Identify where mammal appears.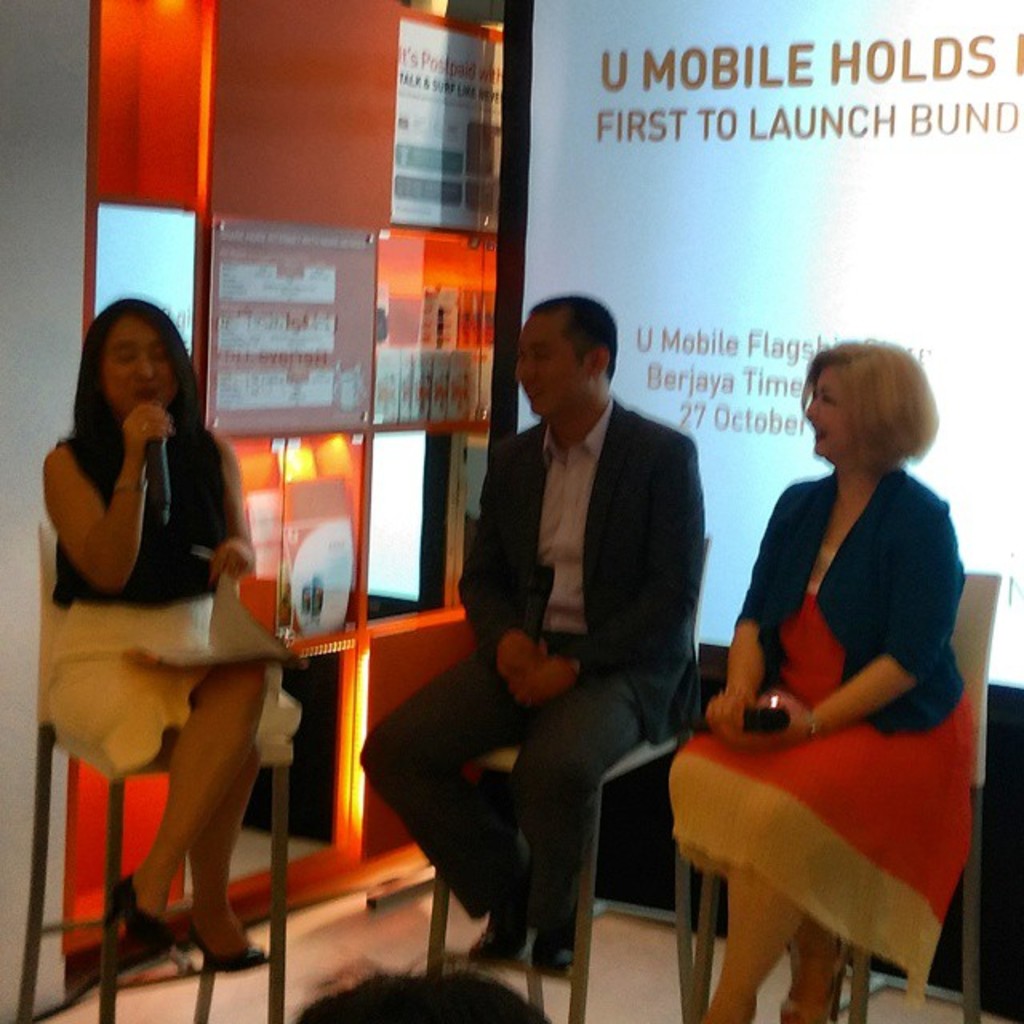
Appears at region(661, 336, 984, 1022).
